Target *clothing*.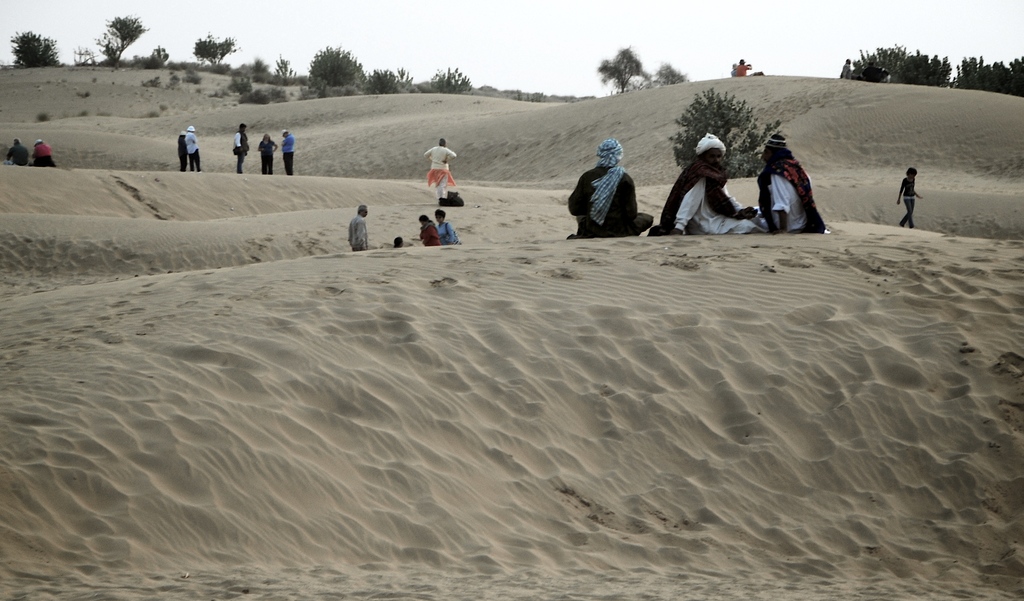
Target region: crop(4, 148, 32, 167).
